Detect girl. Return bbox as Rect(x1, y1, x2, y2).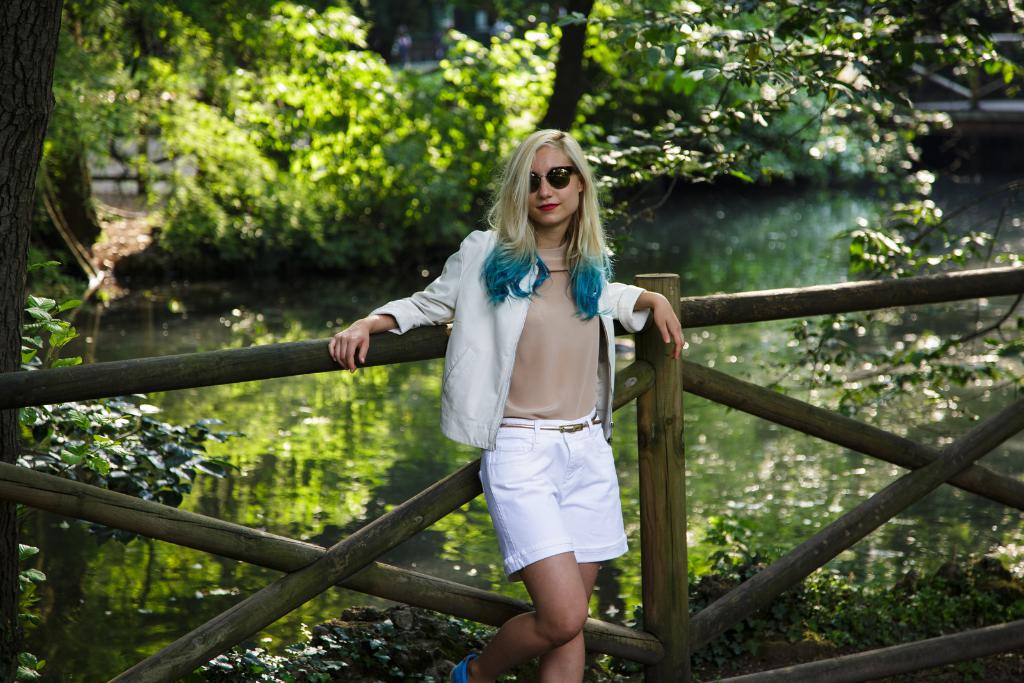
Rect(326, 131, 686, 682).
